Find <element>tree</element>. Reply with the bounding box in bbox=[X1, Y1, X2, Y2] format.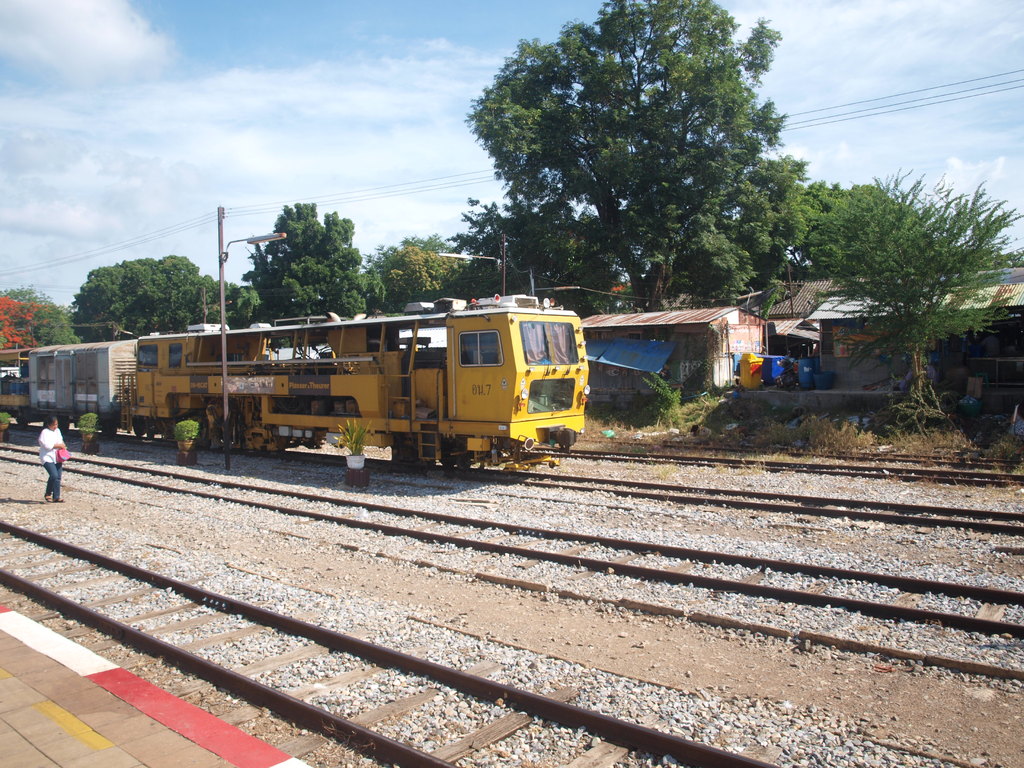
bbox=[68, 250, 214, 341].
